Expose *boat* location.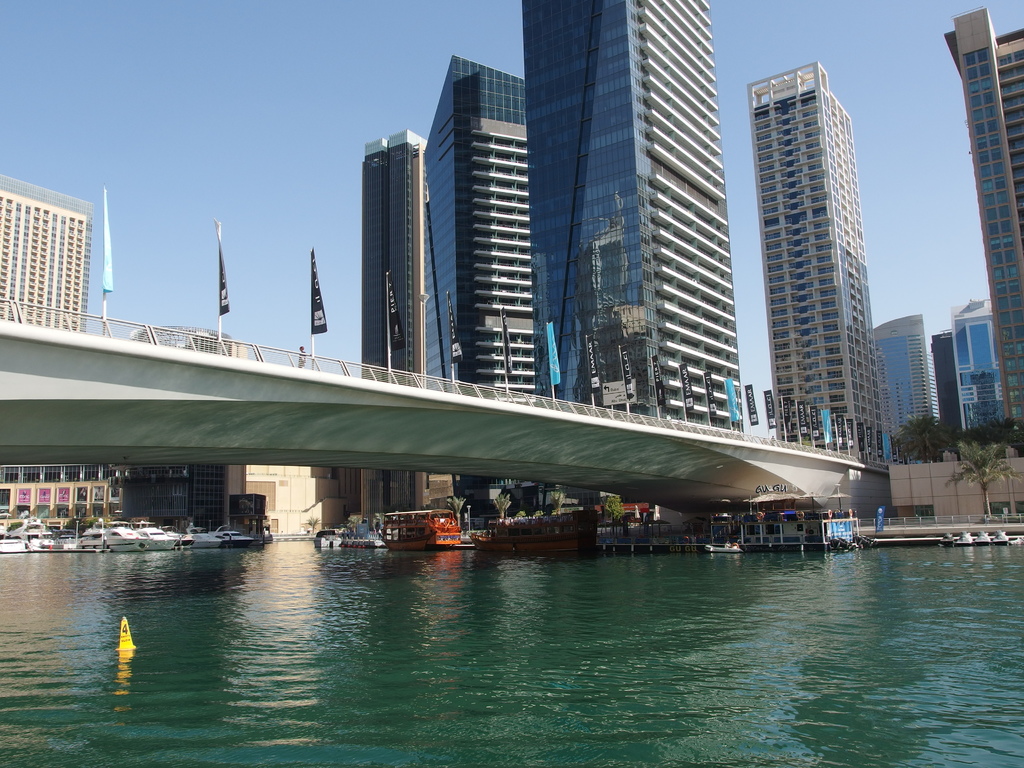
Exposed at 700,538,744,556.
